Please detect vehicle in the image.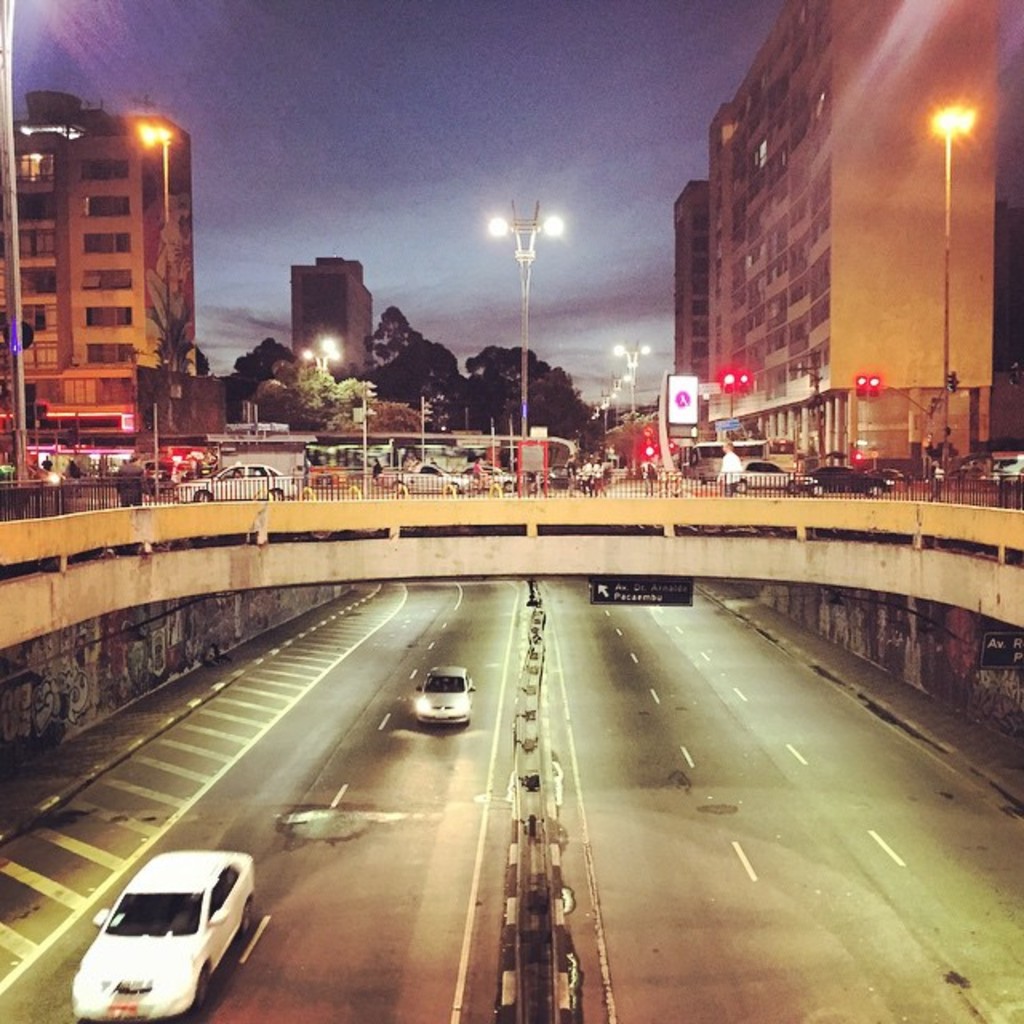
select_region(997, 448, 1022, 480).
